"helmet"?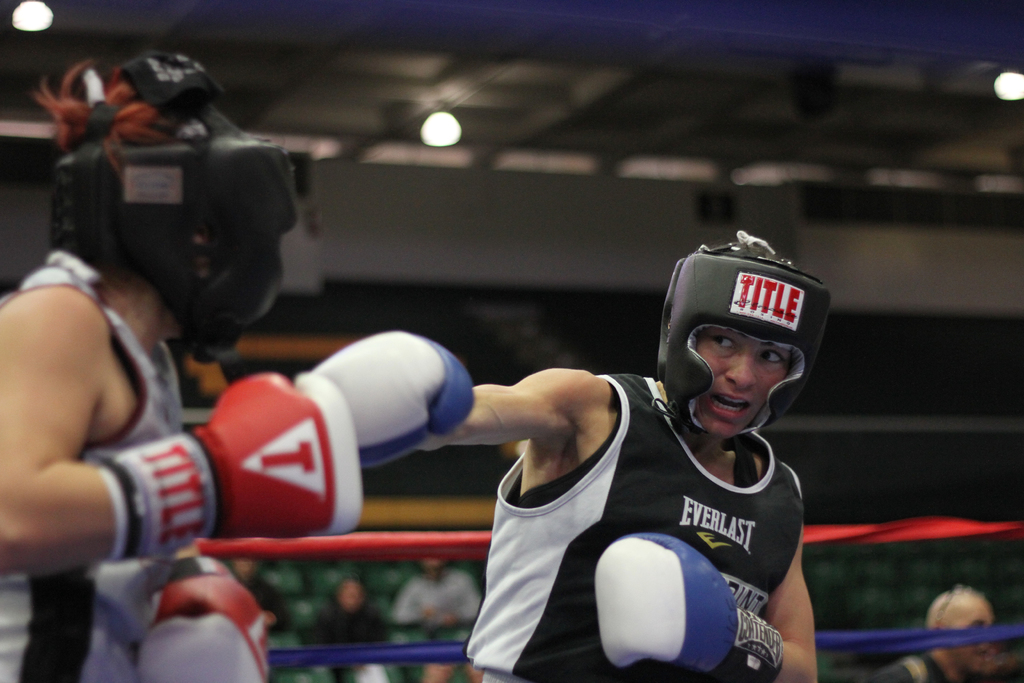
<box>657,238,830,452</box>
